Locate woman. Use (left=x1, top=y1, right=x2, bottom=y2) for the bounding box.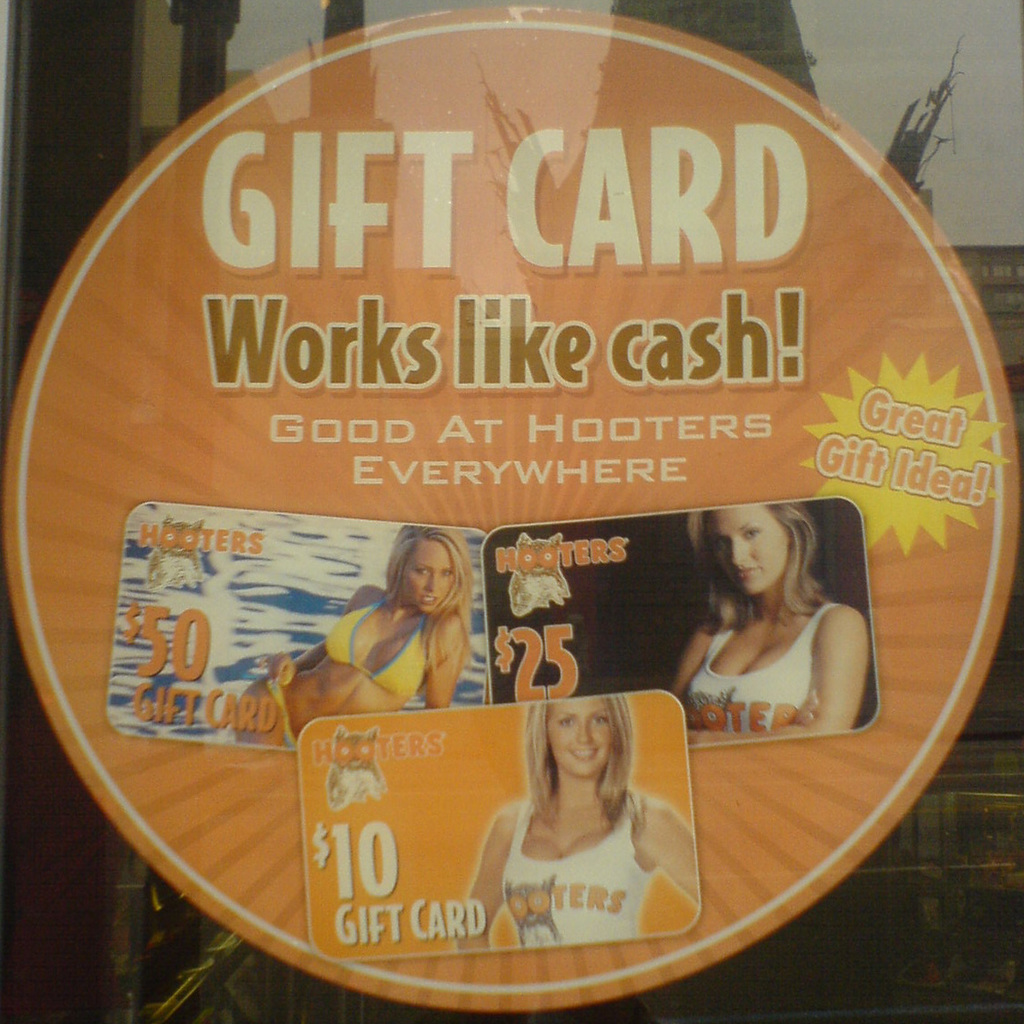
(left=220, top=523, right=480, bottom=745).
